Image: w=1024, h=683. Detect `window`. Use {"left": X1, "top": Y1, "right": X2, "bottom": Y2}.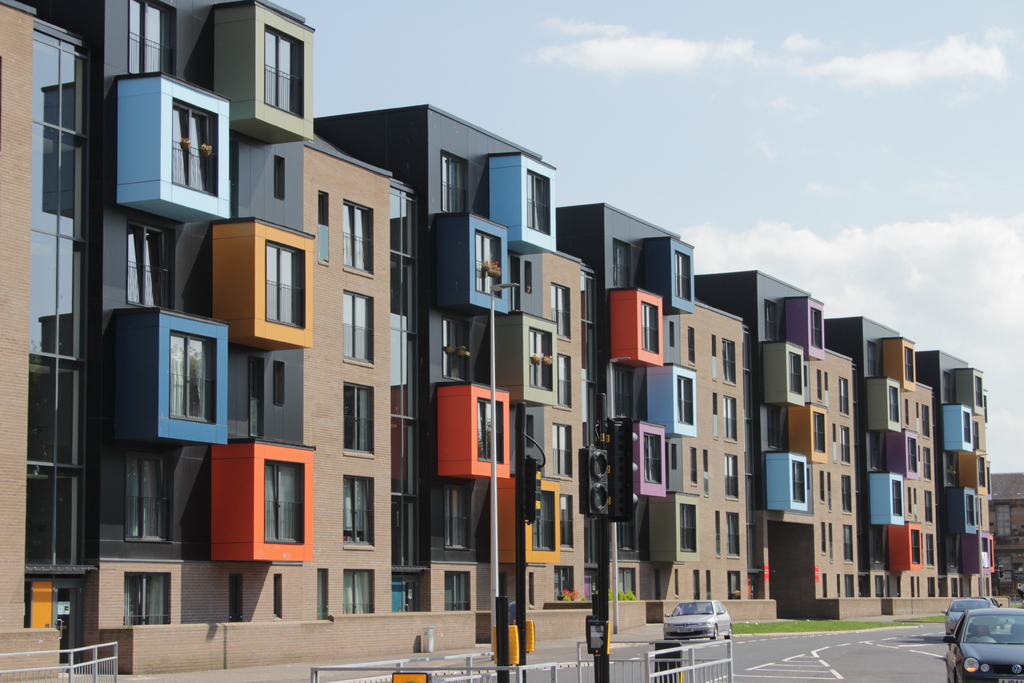
{"left": 950, "top": 402, "right": 977, "bottom": 447}.
